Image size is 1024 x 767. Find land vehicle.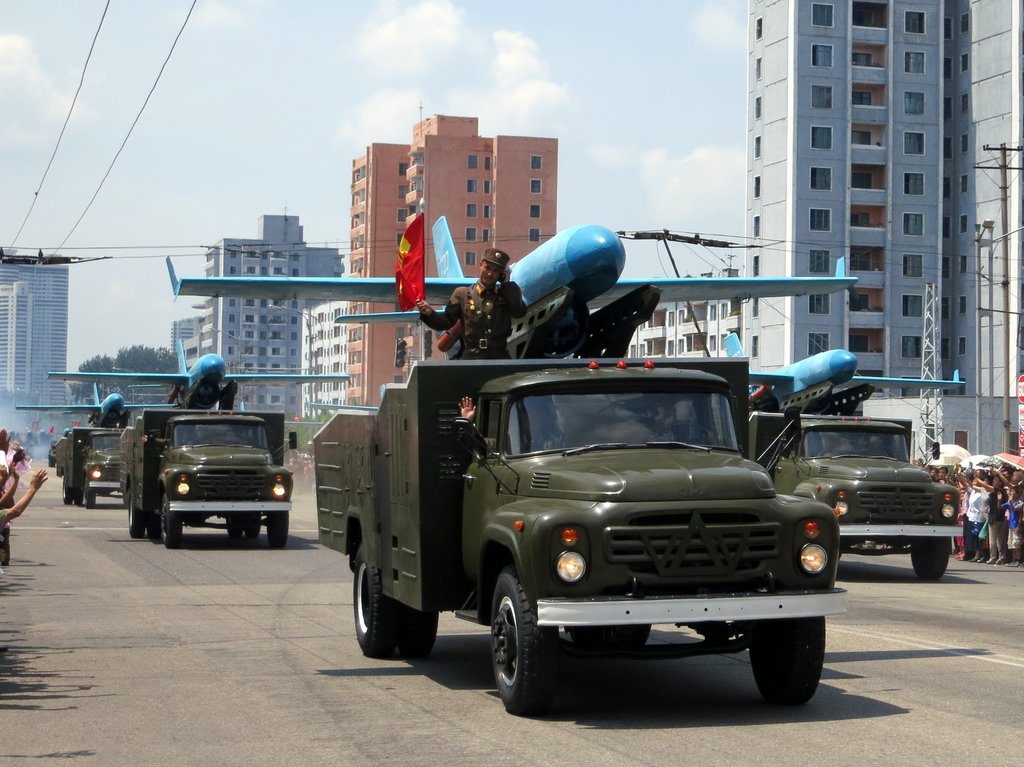
bbox(314, 266, 845, 715).
